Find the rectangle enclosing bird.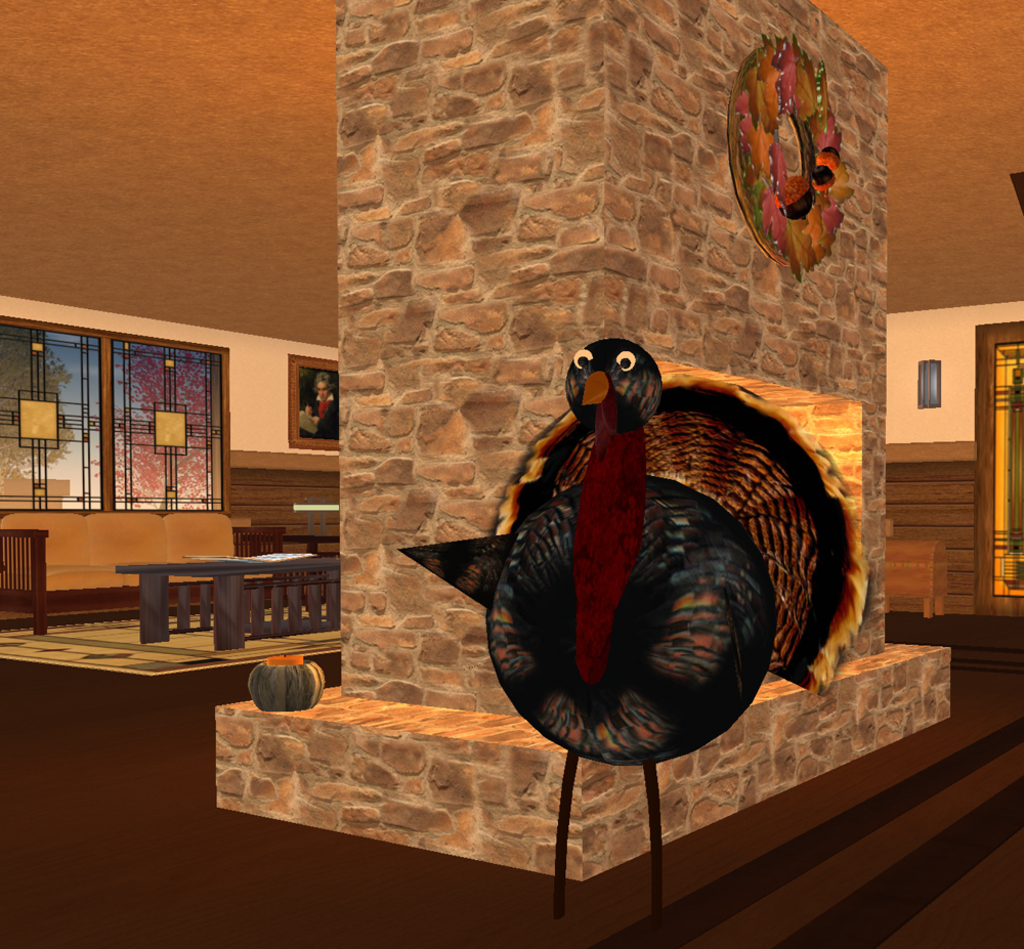
{"left": 446, "top": 369, "right": 828, "bottom": 811}.
